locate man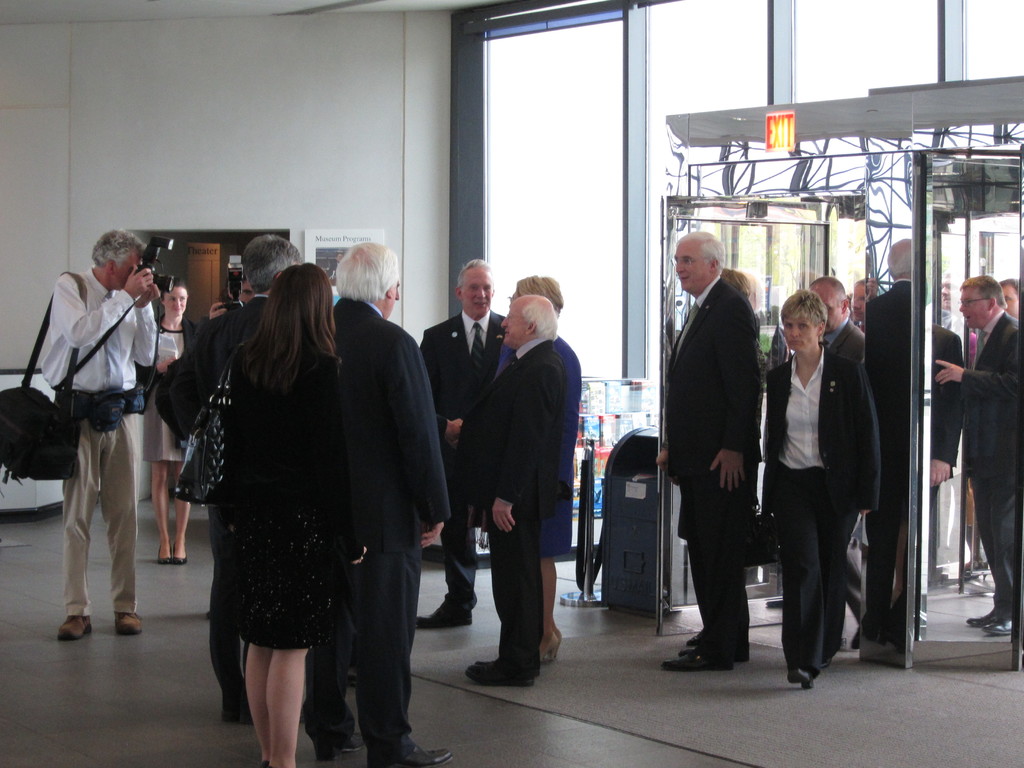
<box>420,257,509,630</box>
